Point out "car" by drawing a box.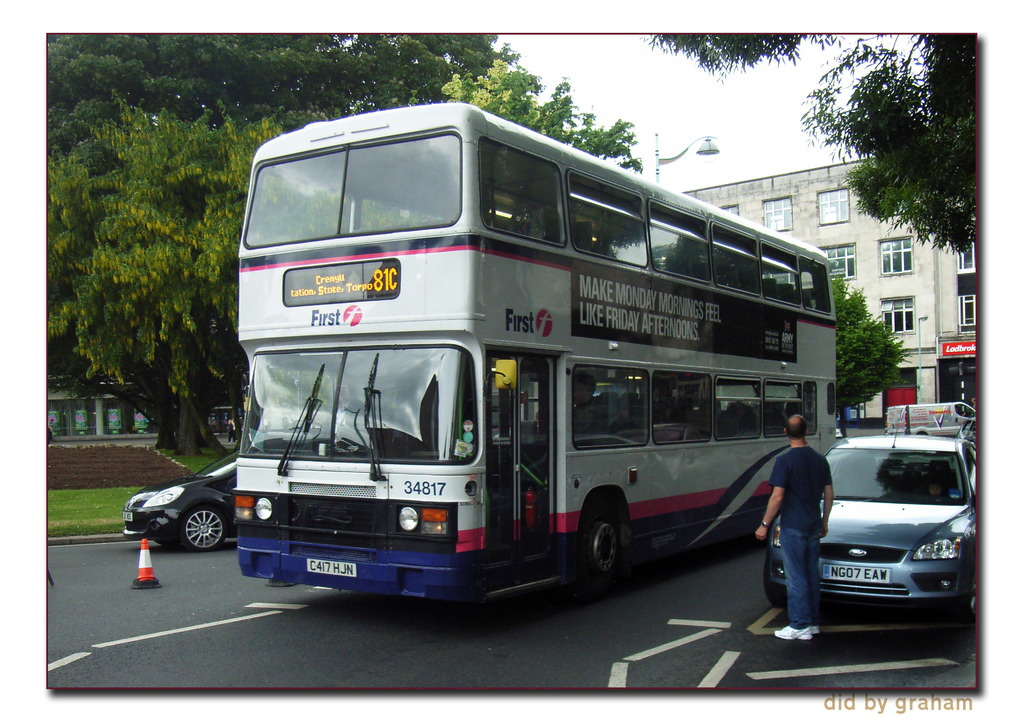
crop(778, 430, 991, 643).
